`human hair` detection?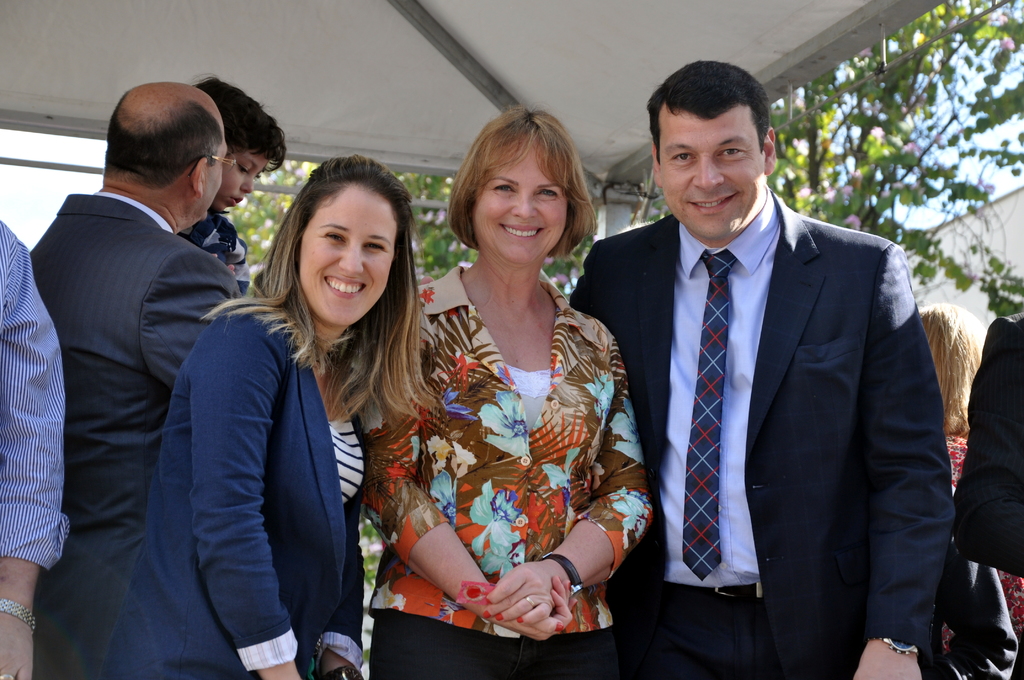
bbox=[258, 155, 421, 438]
